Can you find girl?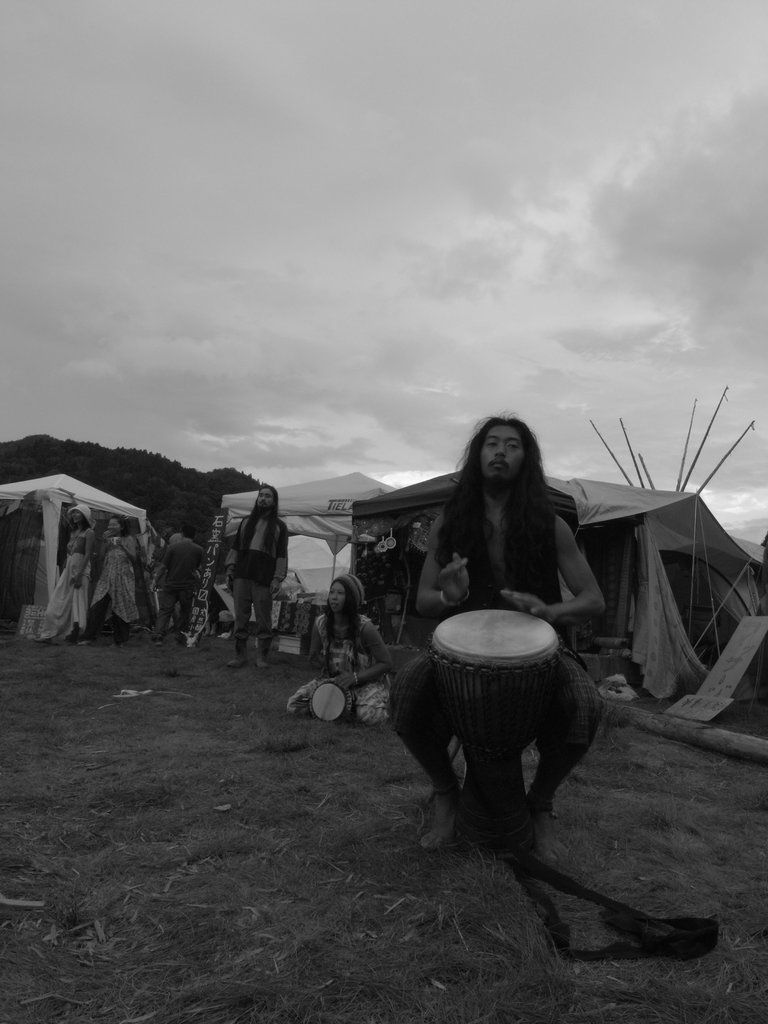
Yes, bounding box: select_region(289, 573, 399, 721).
